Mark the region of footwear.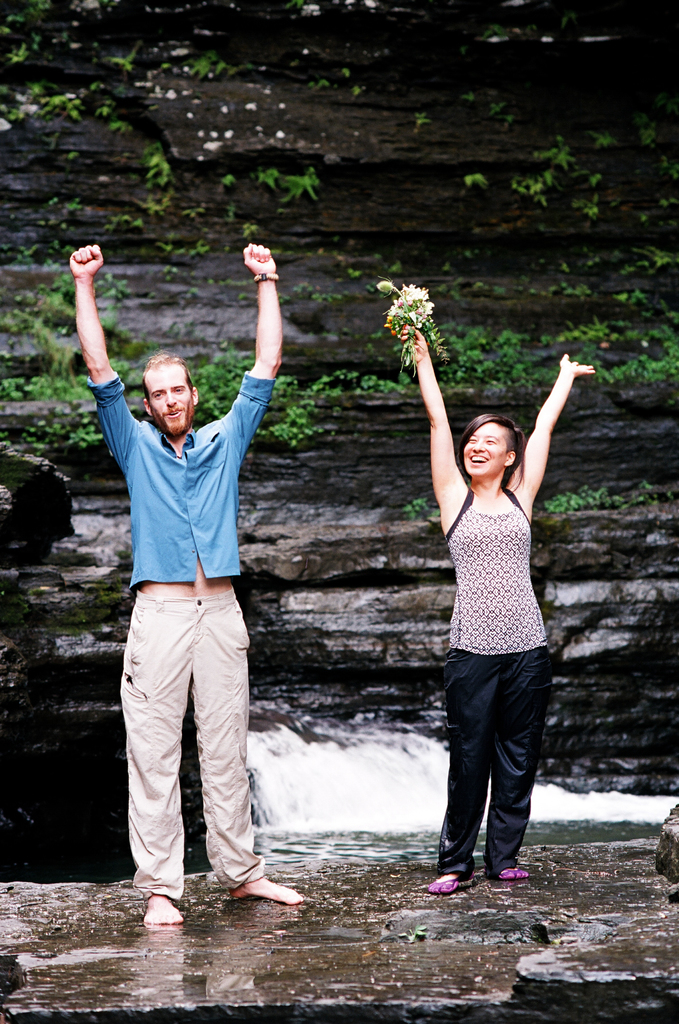
Region: [x1=499, y1=867, x2=532, y2=877].
